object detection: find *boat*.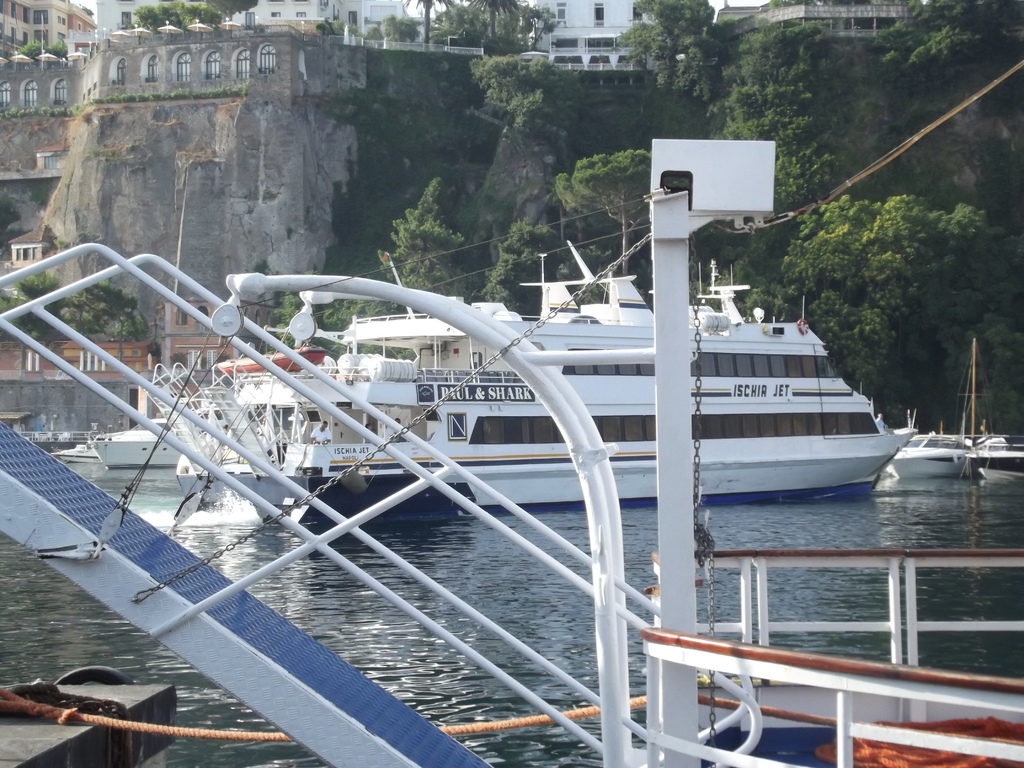
<region>959, 341, 1023, 472</region>.
